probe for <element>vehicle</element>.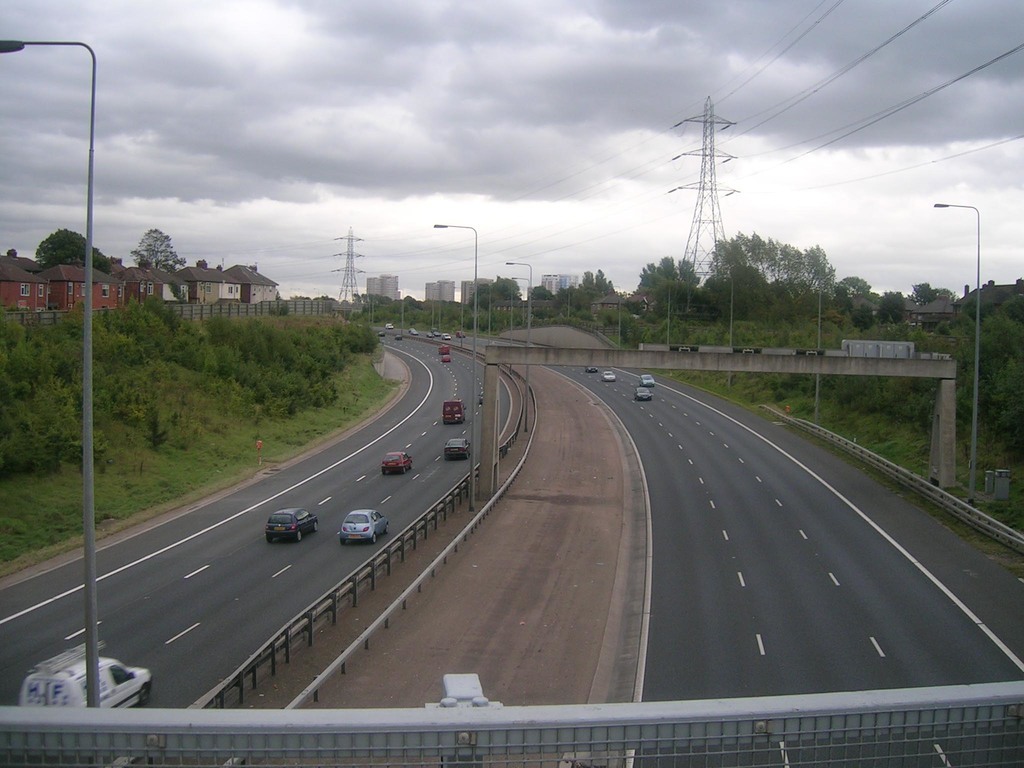
Probe result: (x1=440, y1=396, x2=467, y2=427).
